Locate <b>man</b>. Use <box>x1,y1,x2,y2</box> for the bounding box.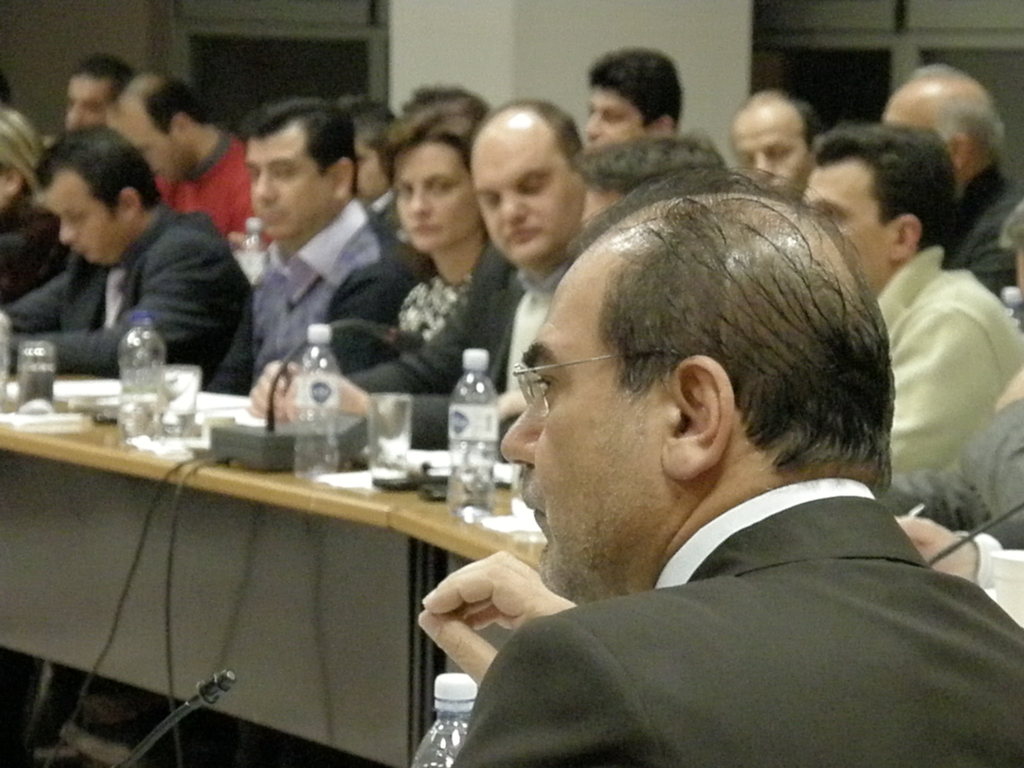
<box>878,367,1023,588</box>.
